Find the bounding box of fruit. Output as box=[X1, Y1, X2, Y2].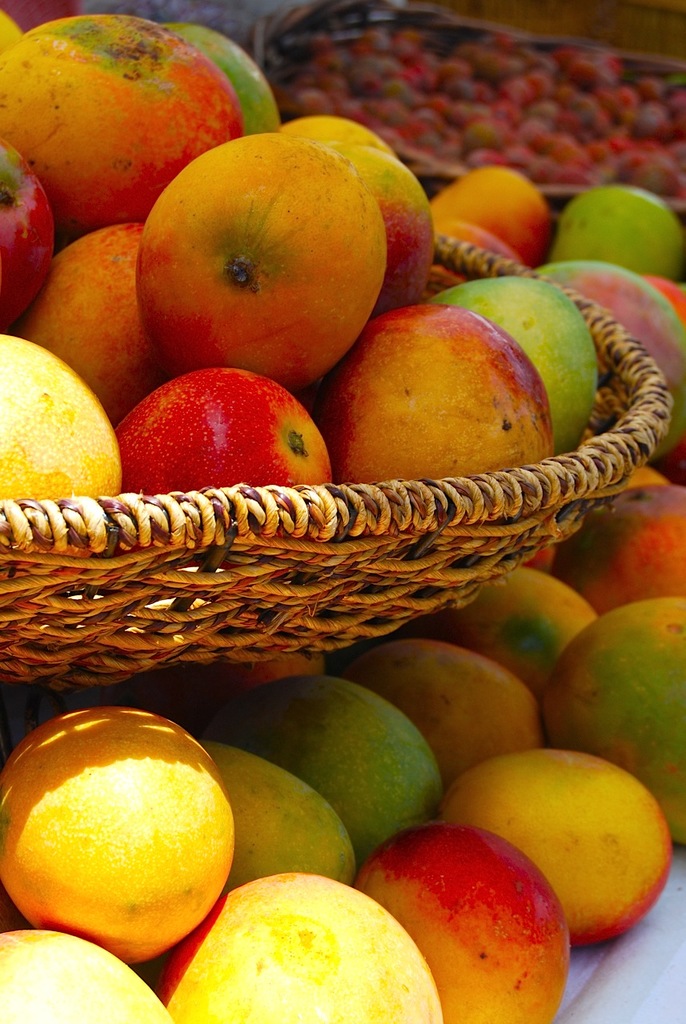
box=[141, 131, 390, 390].
